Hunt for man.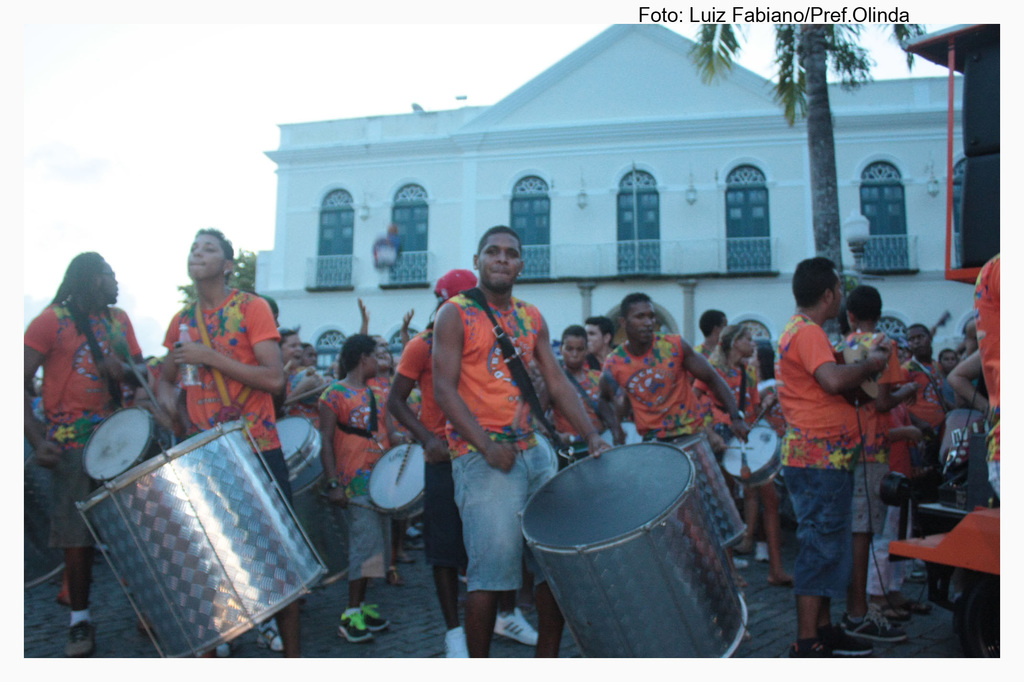
Hunted down at [897, 314, 946, 505].
